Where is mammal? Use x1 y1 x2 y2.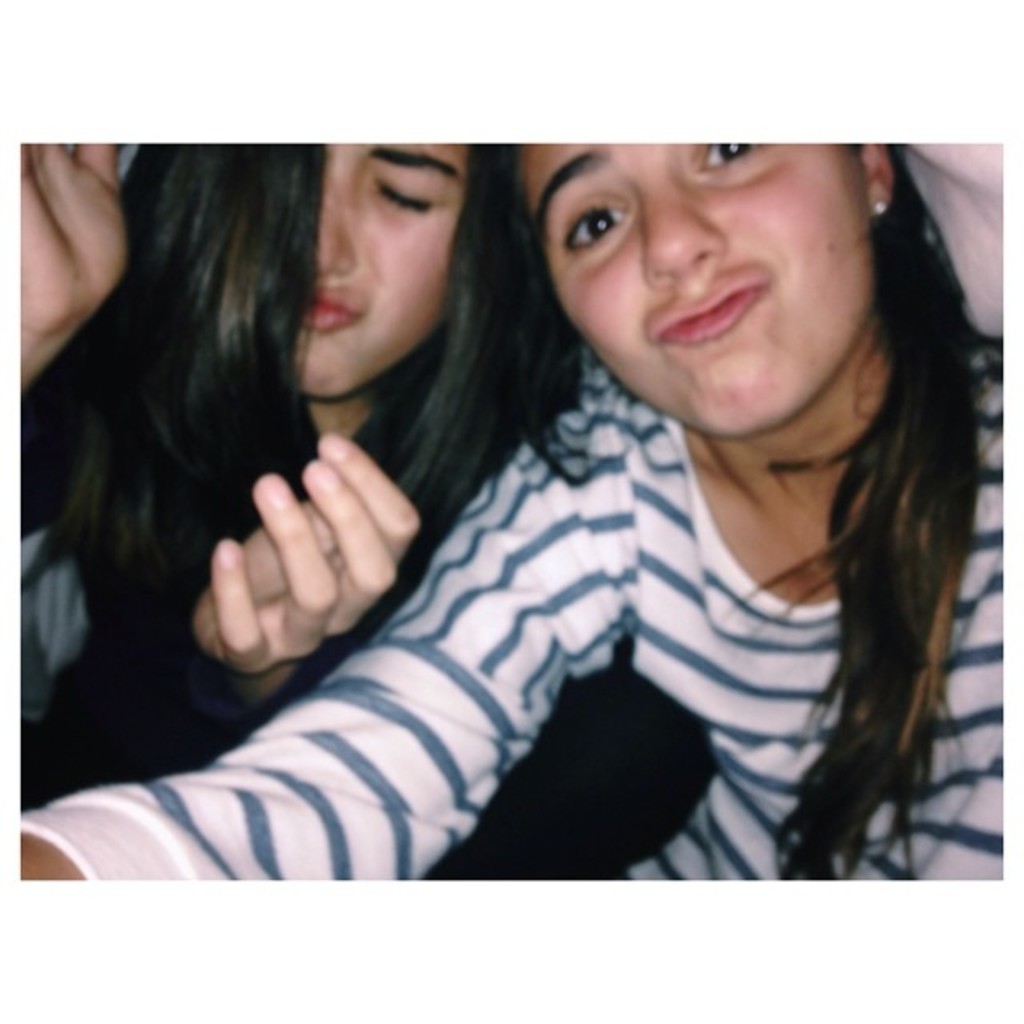
18 138 718 875.
